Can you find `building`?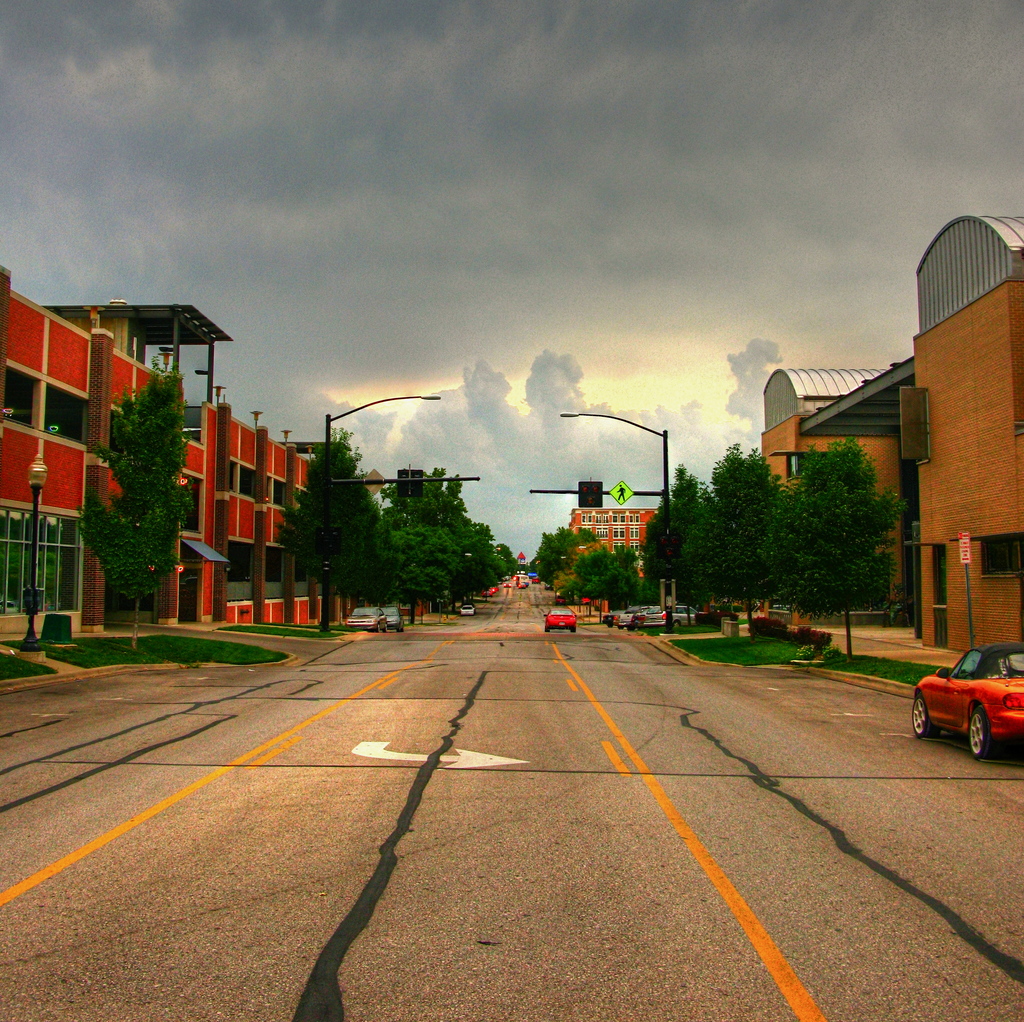
Yes, bounding box: left=758, top=211, right=1023, bottom=672.
